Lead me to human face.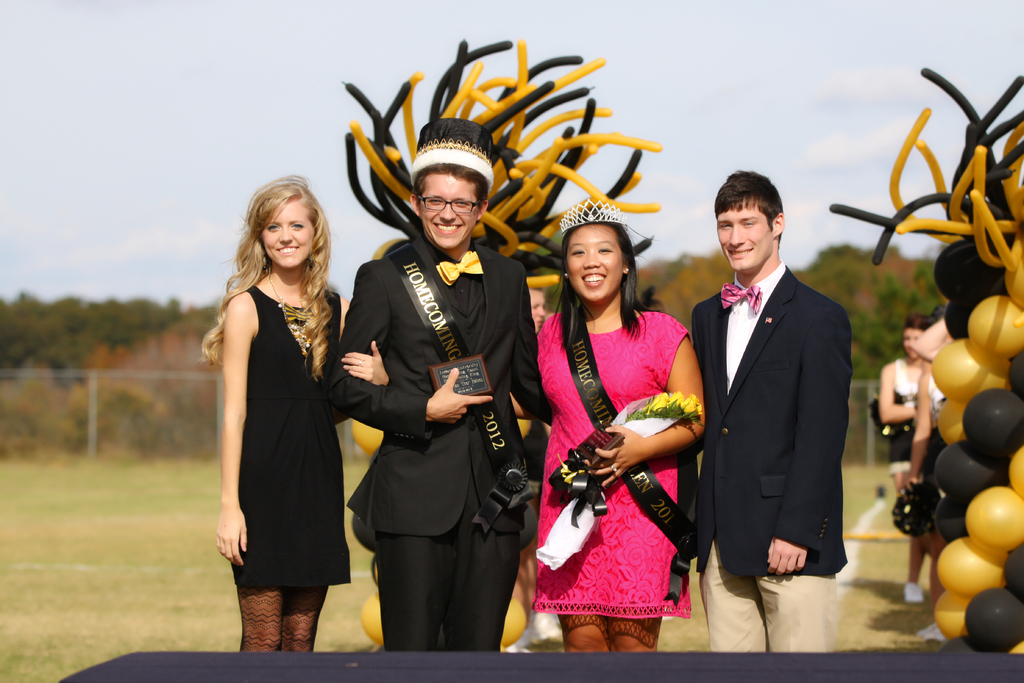
Lead to 258:208:312:264.
